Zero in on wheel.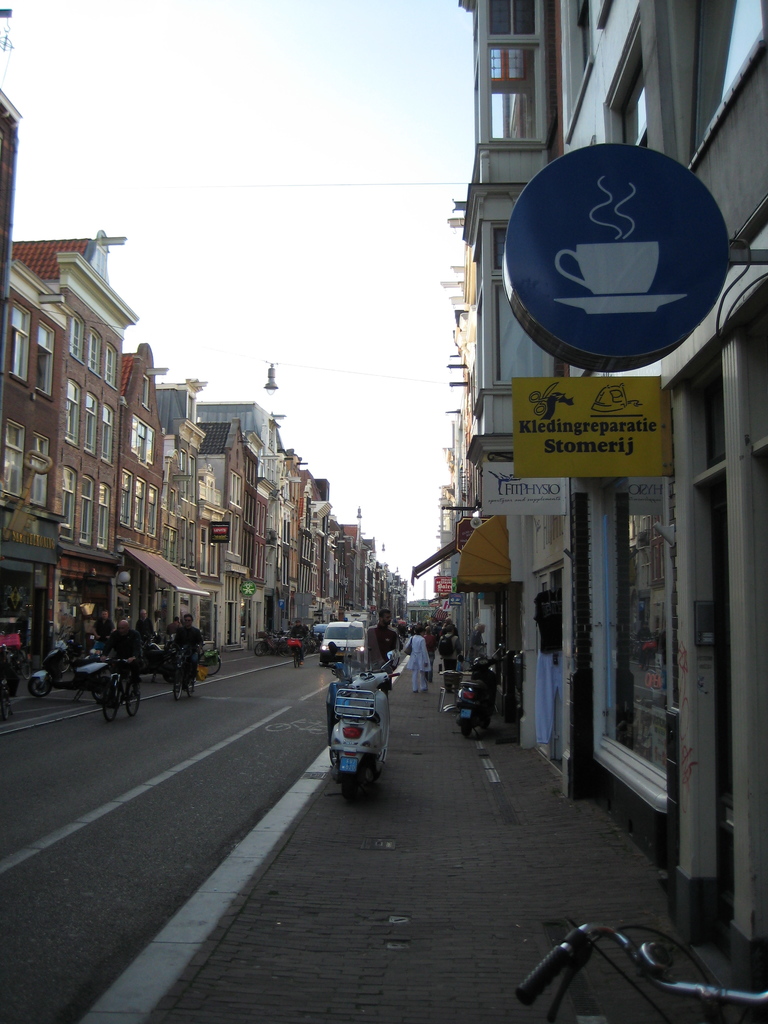
Zeroed in: [x1=93, y1=675, x2=112, y2=703].
